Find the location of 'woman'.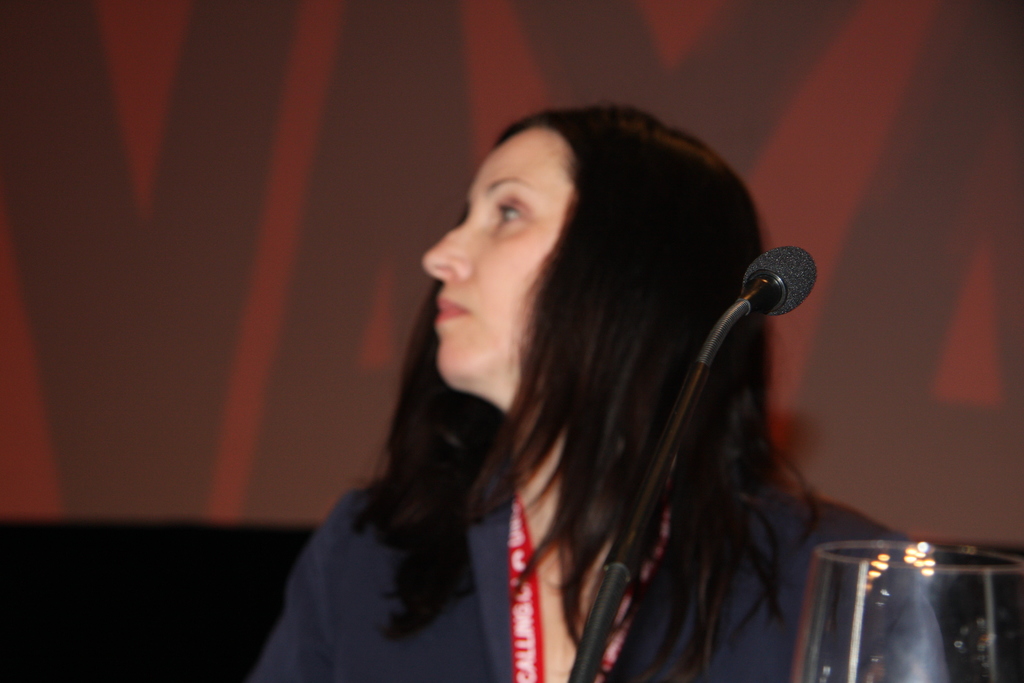
Location: bbox(236, 76, 865, 670).
